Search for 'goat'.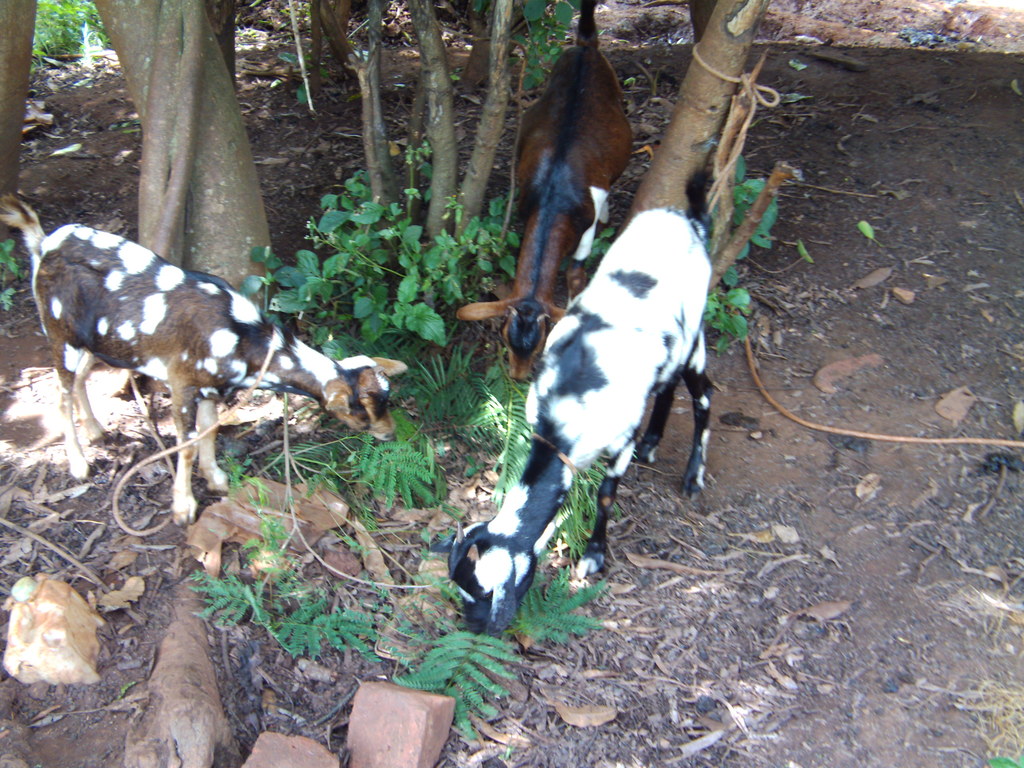
Found at bbox=(0, 189, 412, 523).
